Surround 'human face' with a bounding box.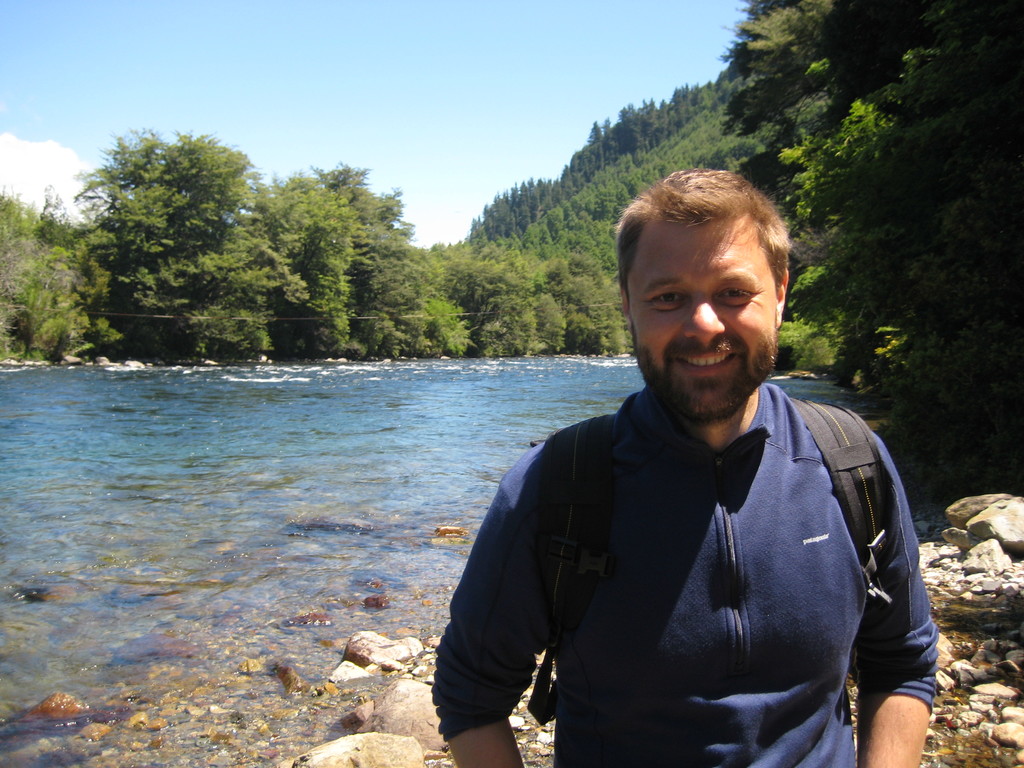
{"x1": 627, "y1": 221, "x2": 780, "y2": 418}.
